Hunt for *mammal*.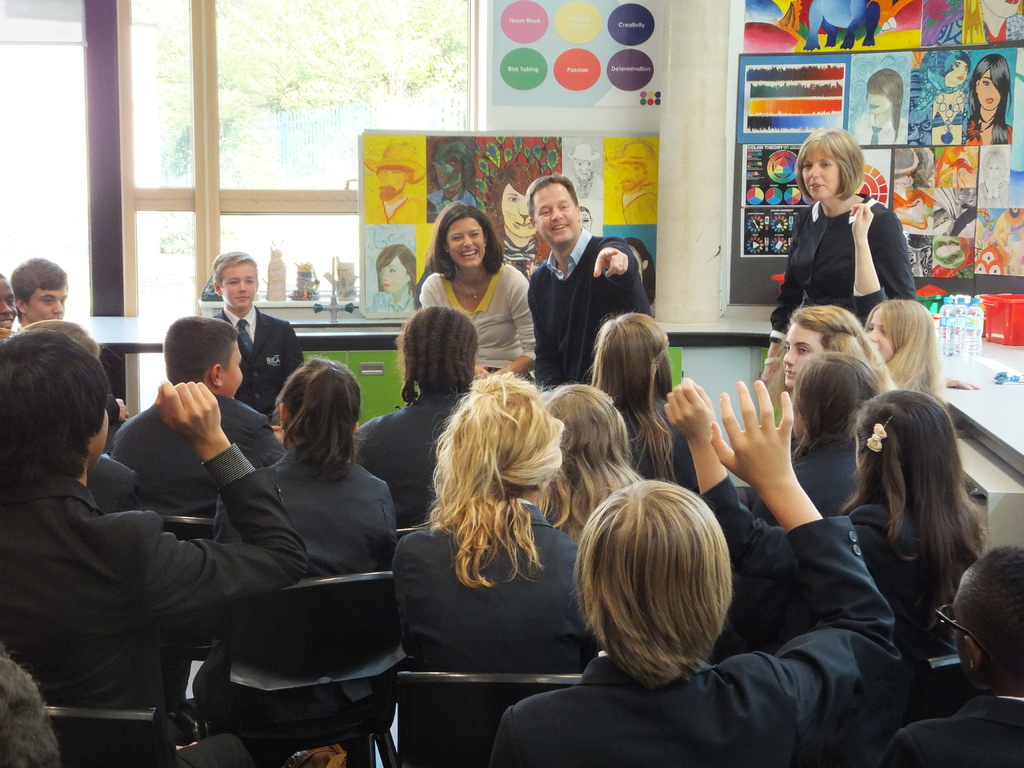
Hunted down at (x1=489, y1=155, x2=545, y2=261).
